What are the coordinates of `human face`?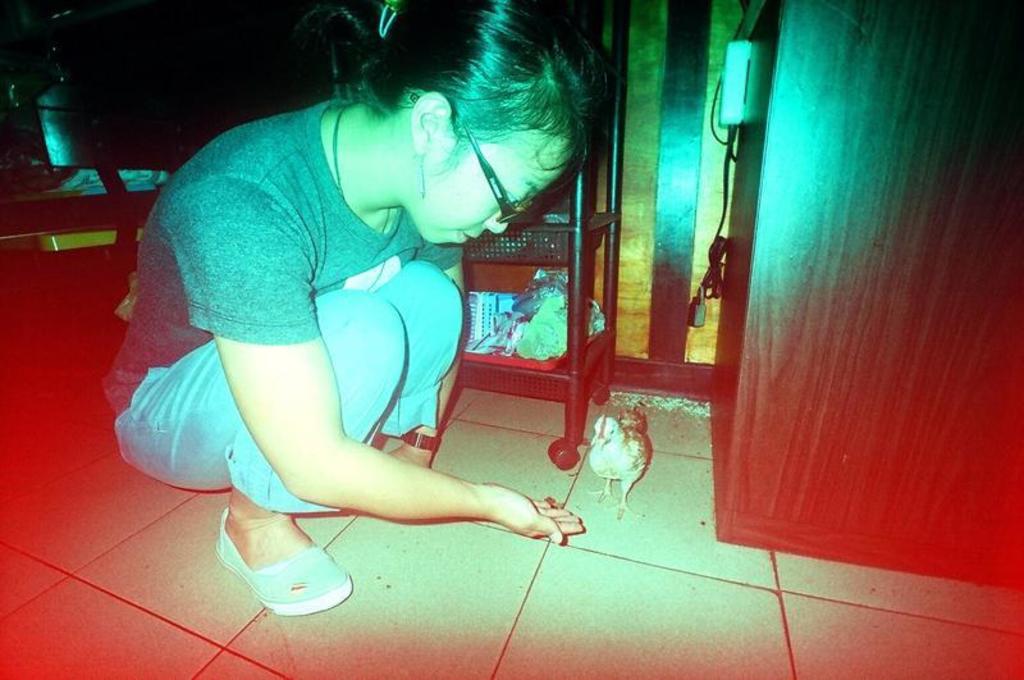
Rect(407, 132, 566, 243).
